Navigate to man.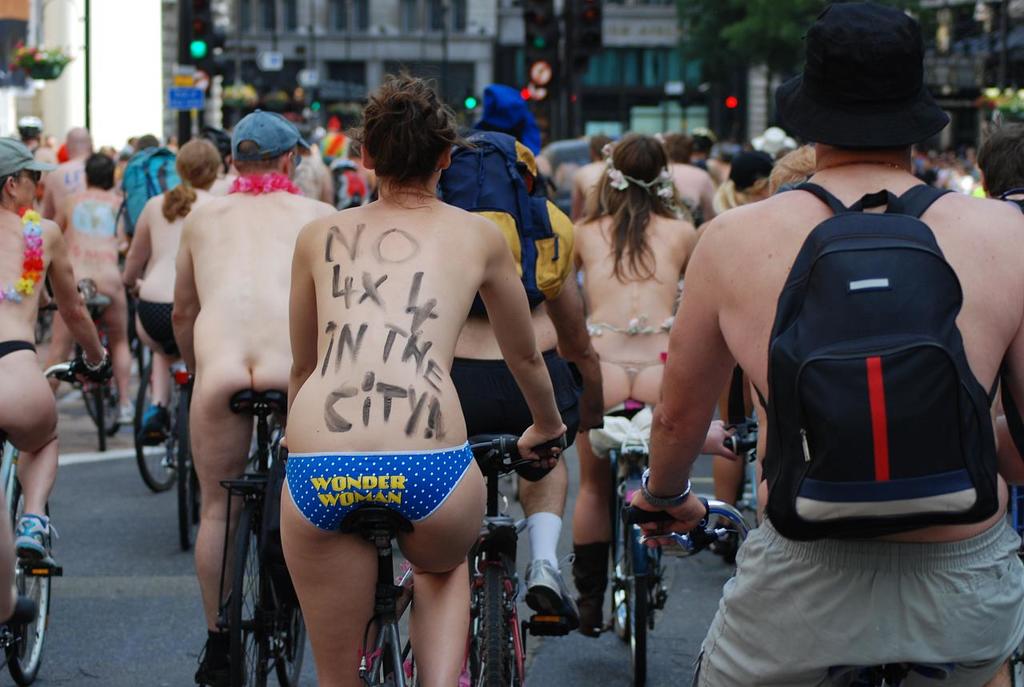
Navigation target: 342 142 378 195.
